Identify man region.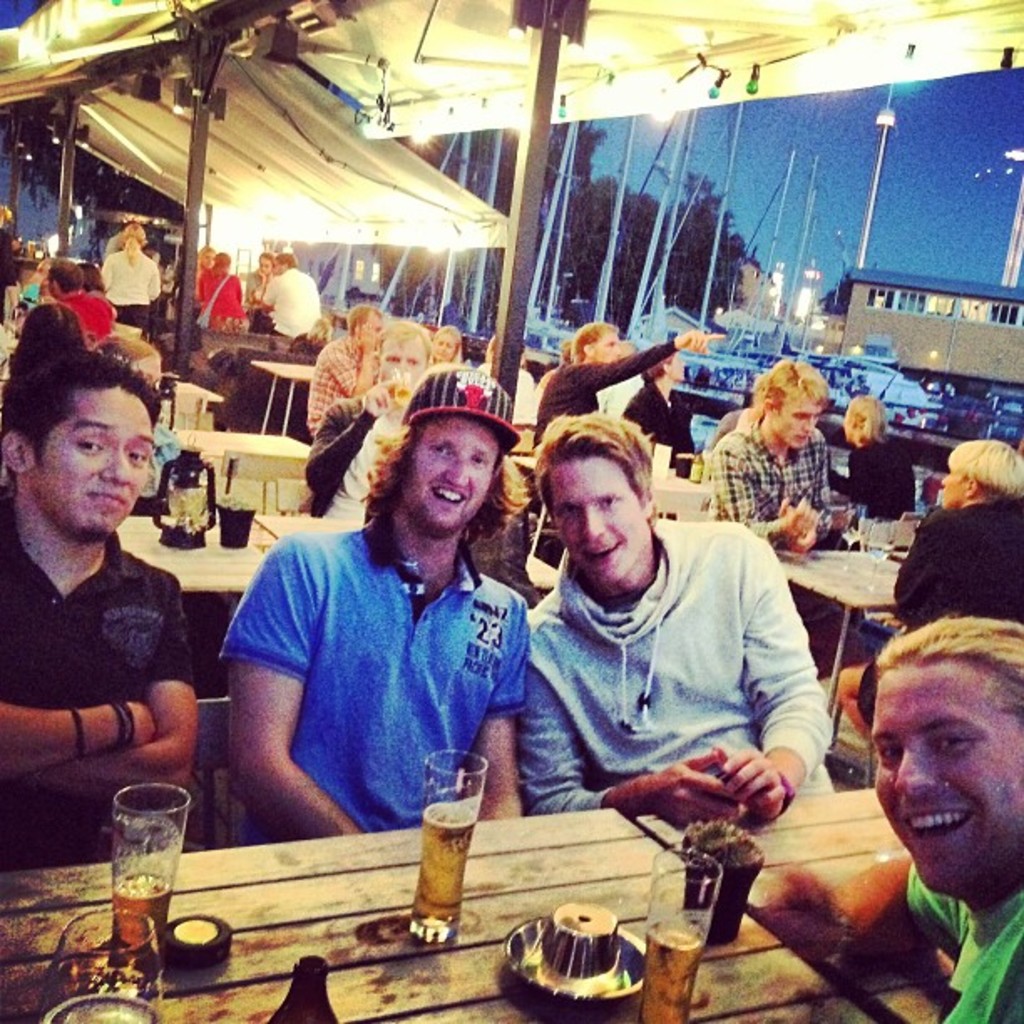
Region: x1=40, y1=263, x2=125, y2=355.
